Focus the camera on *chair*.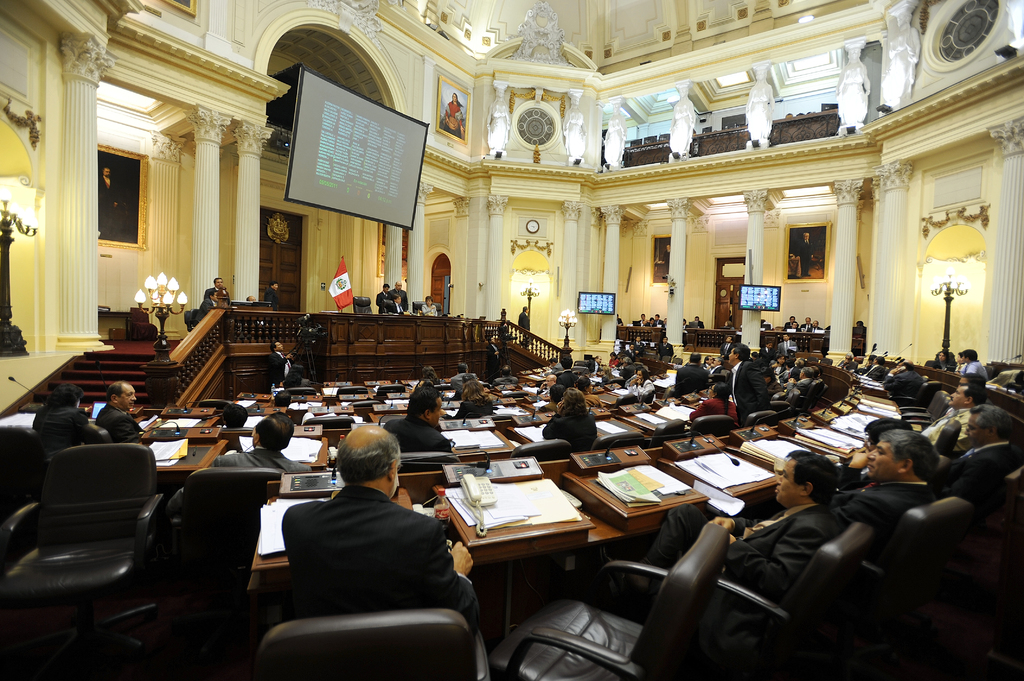
Focus region: BBox(252, 604, 500, 680).
